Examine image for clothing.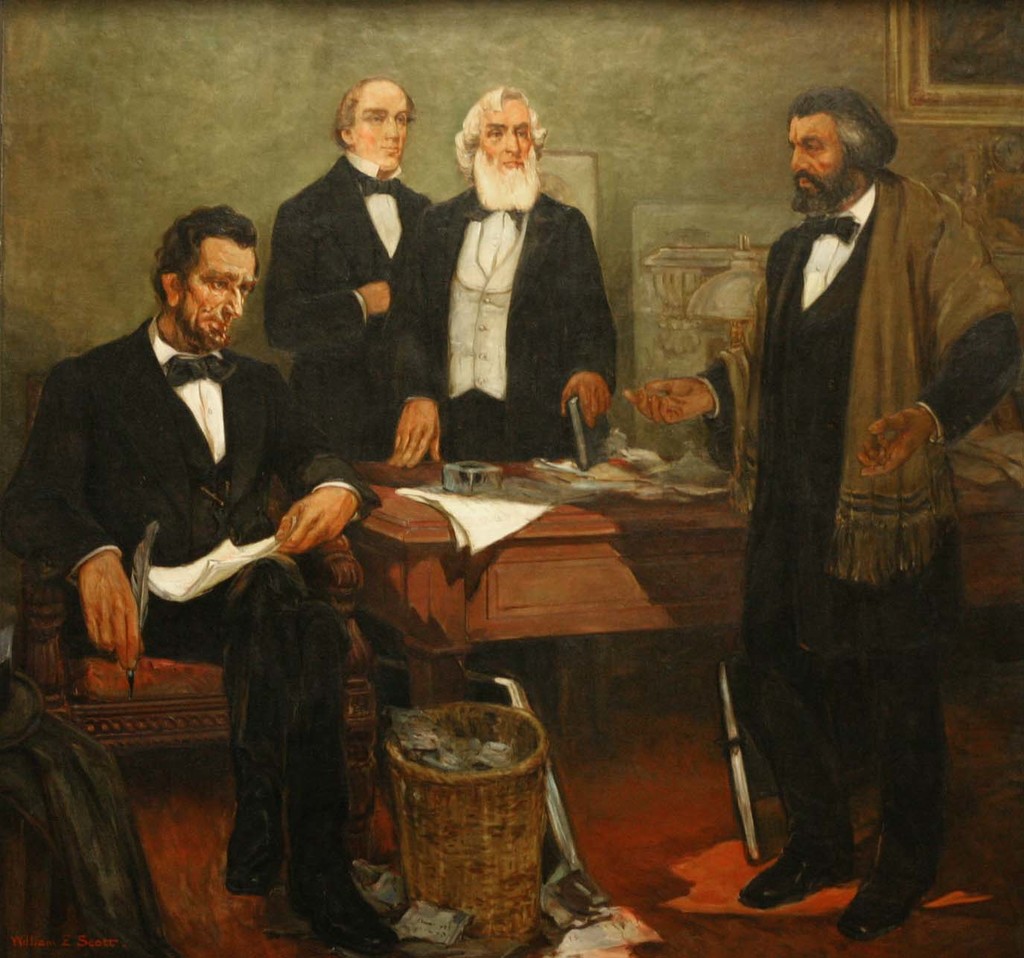
Examination result: left=693, top=171, right=1023, bottom=861.
